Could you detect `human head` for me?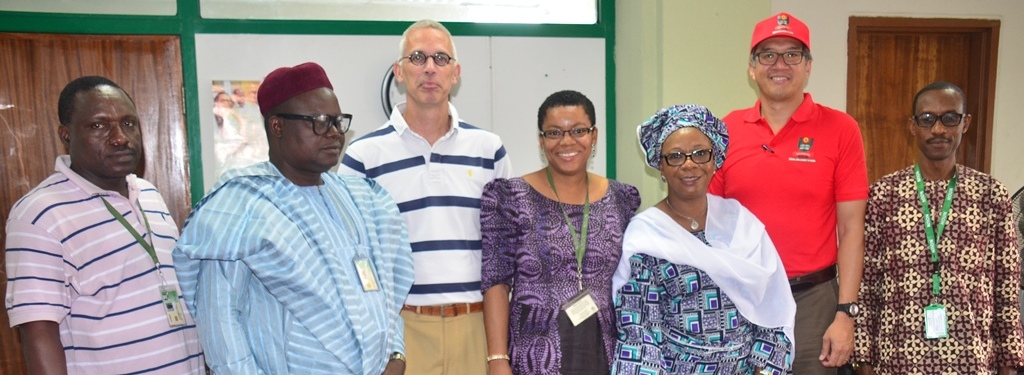
Detection result: pyautogui.locateOnScreen(906, 81, 974, 162).
